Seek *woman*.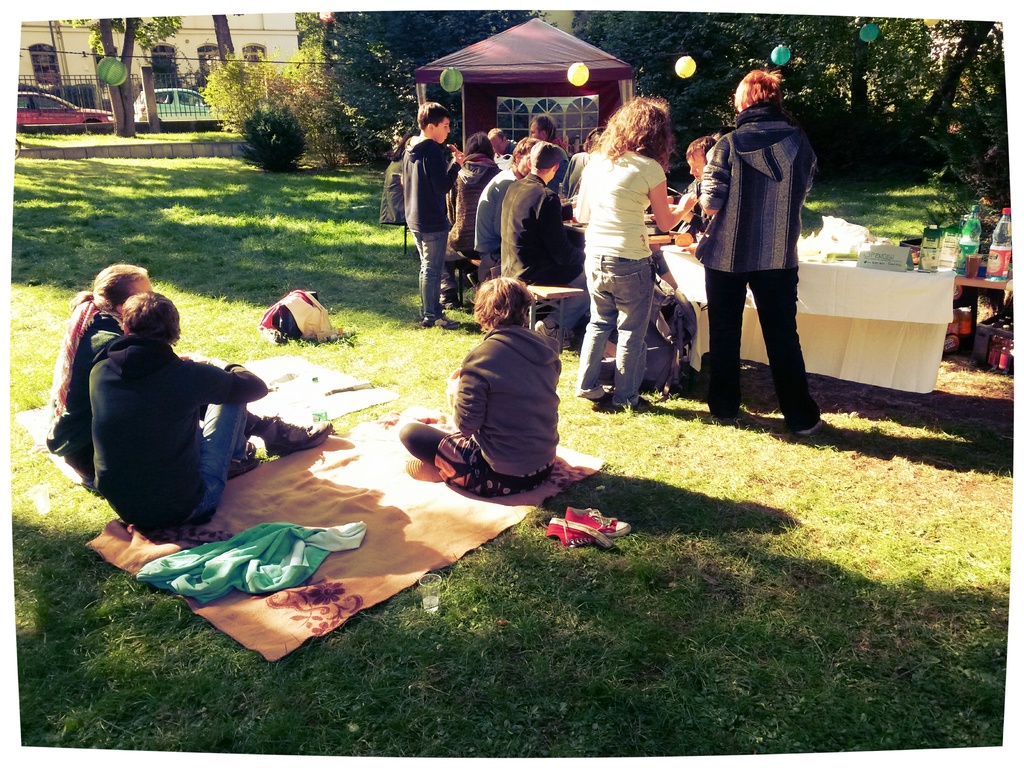
detection(46, 260, 336, 459).
